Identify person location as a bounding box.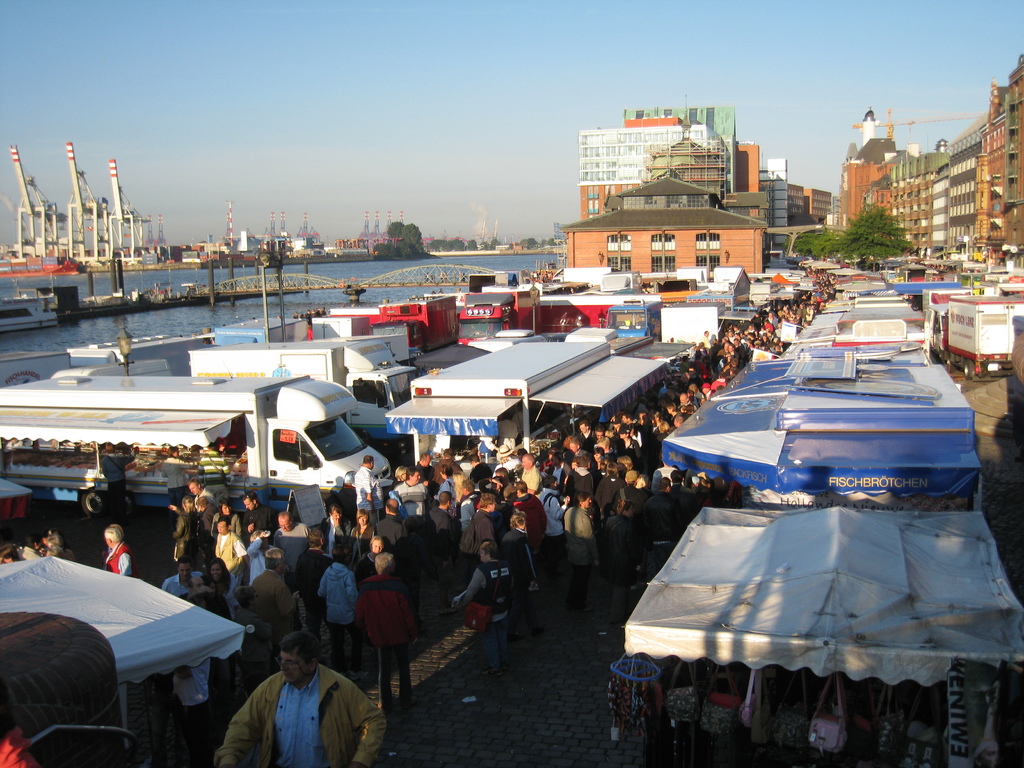
BBox(349, 551, 419, 710).
